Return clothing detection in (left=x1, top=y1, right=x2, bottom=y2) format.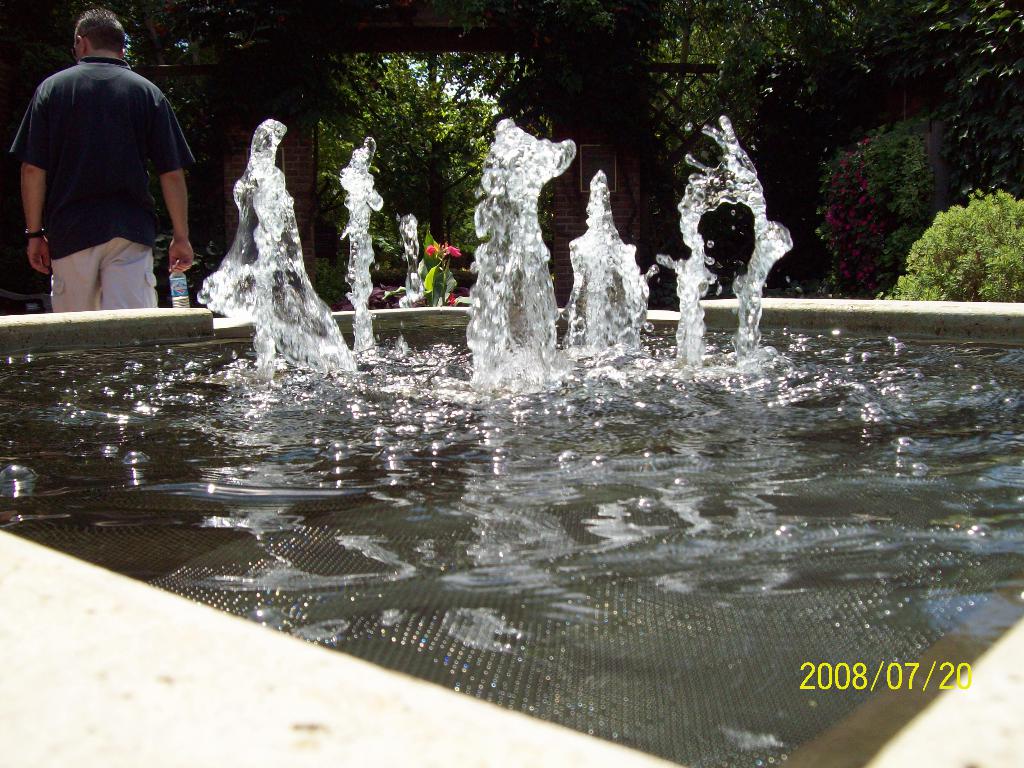
(left=45, top=240, right=159, bottom=318).
